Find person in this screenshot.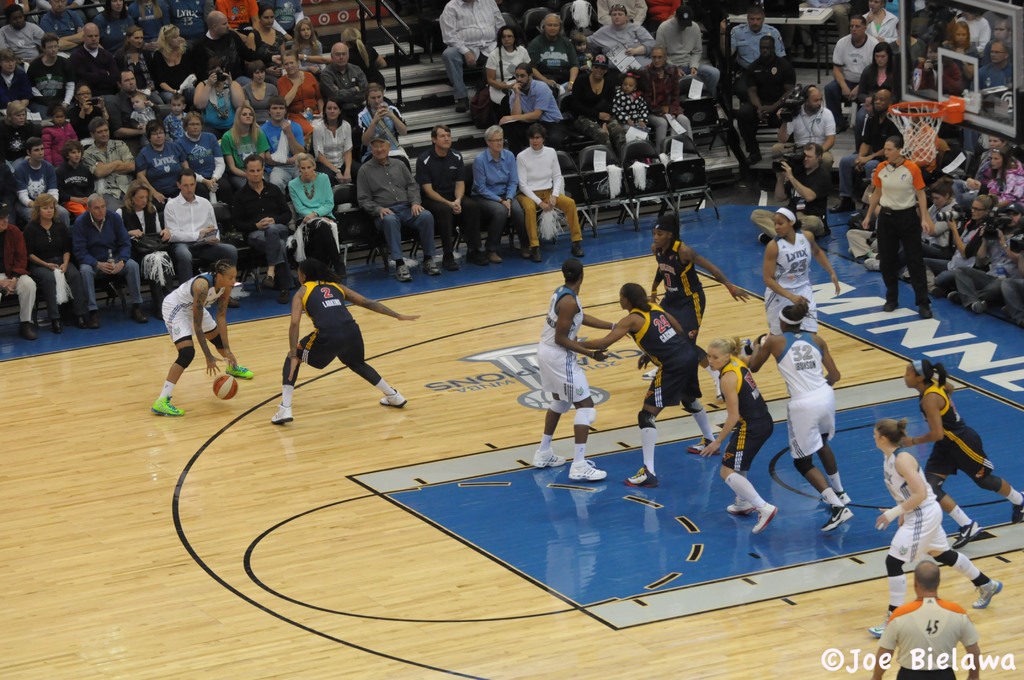
The bounding box for person is bbox(758, 202, 845, 337).
